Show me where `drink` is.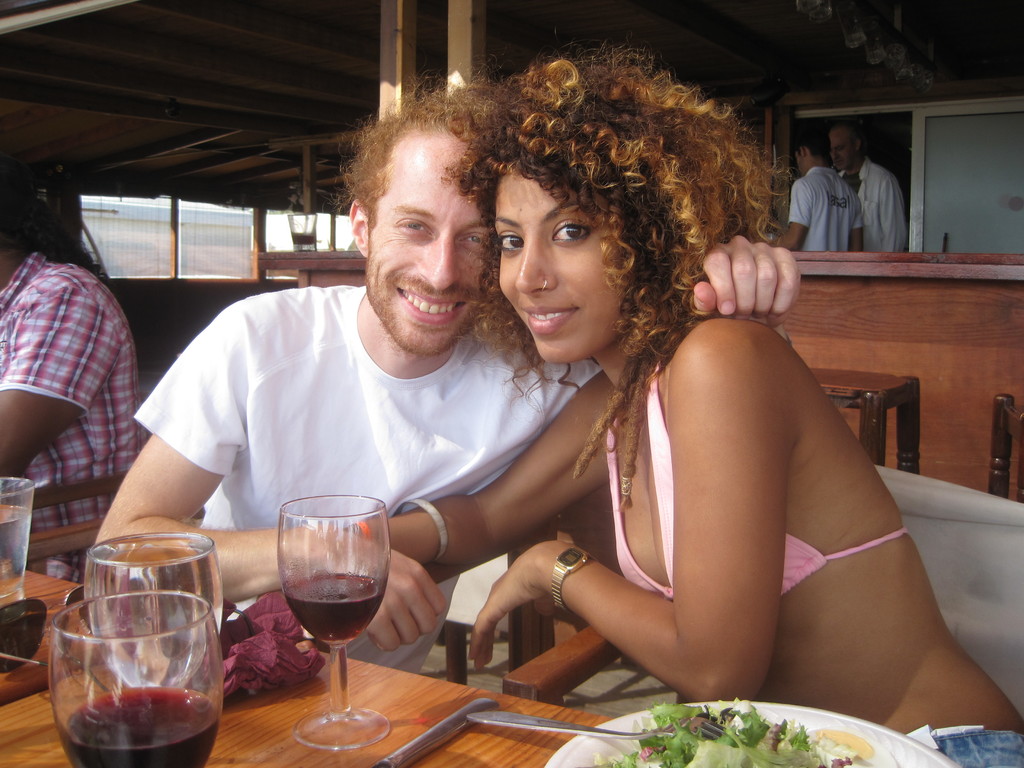
`drink` is at 0/478/33/589.
